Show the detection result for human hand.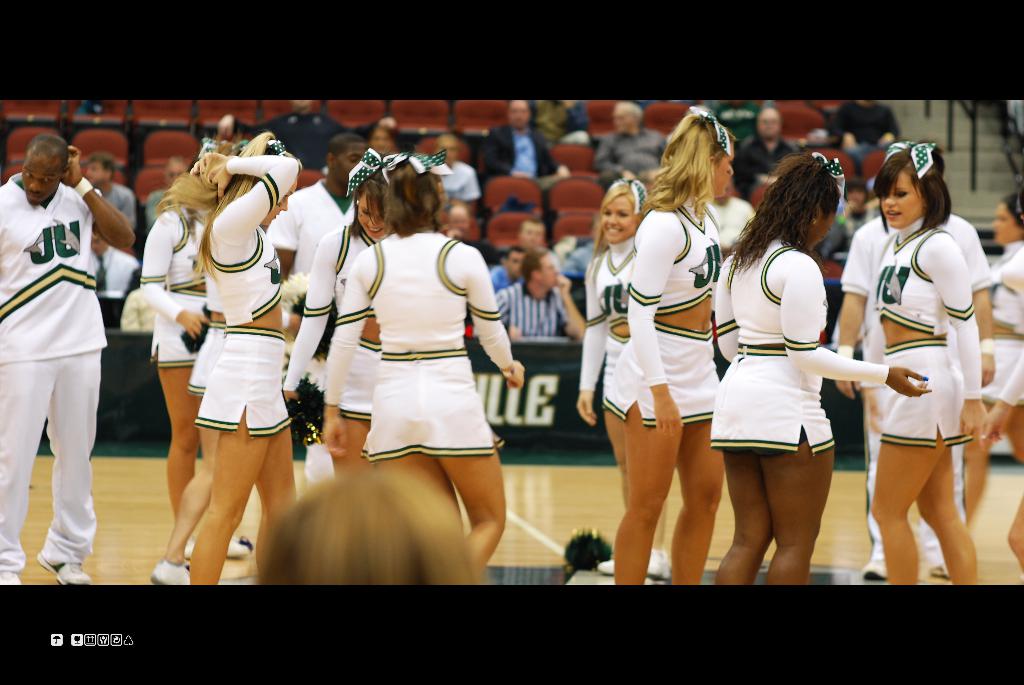
pyautogui.locateOnScreen(556, 273, 572, 292).
